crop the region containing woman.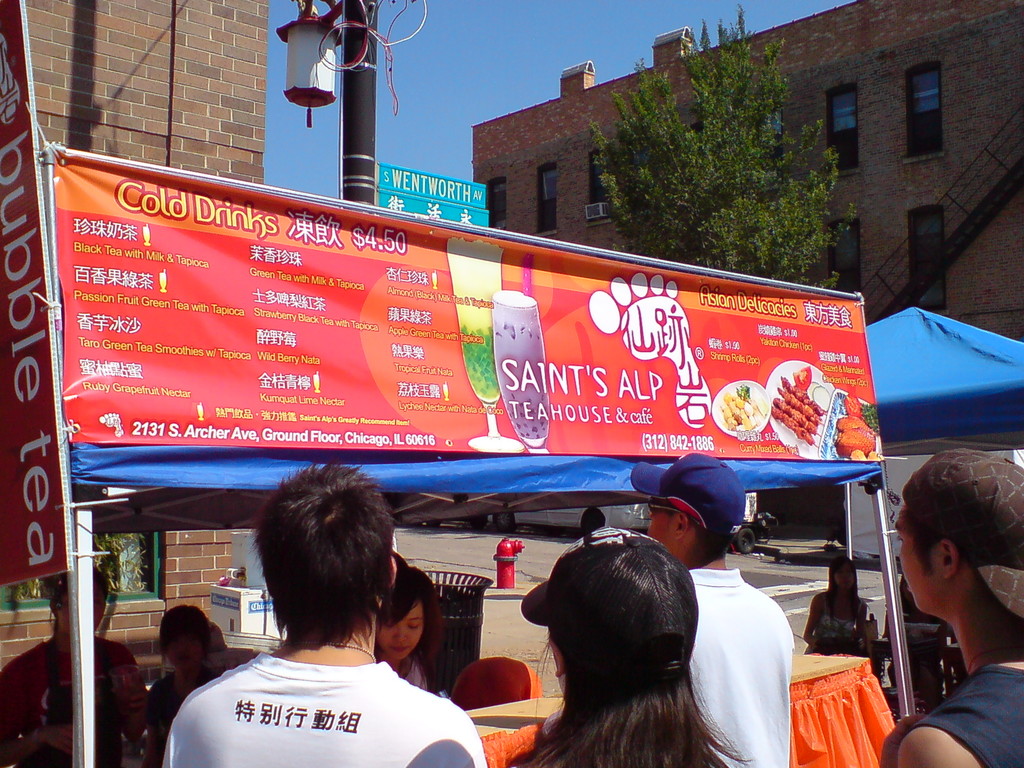
Crop region: <box>479,524,732,739</box>.
